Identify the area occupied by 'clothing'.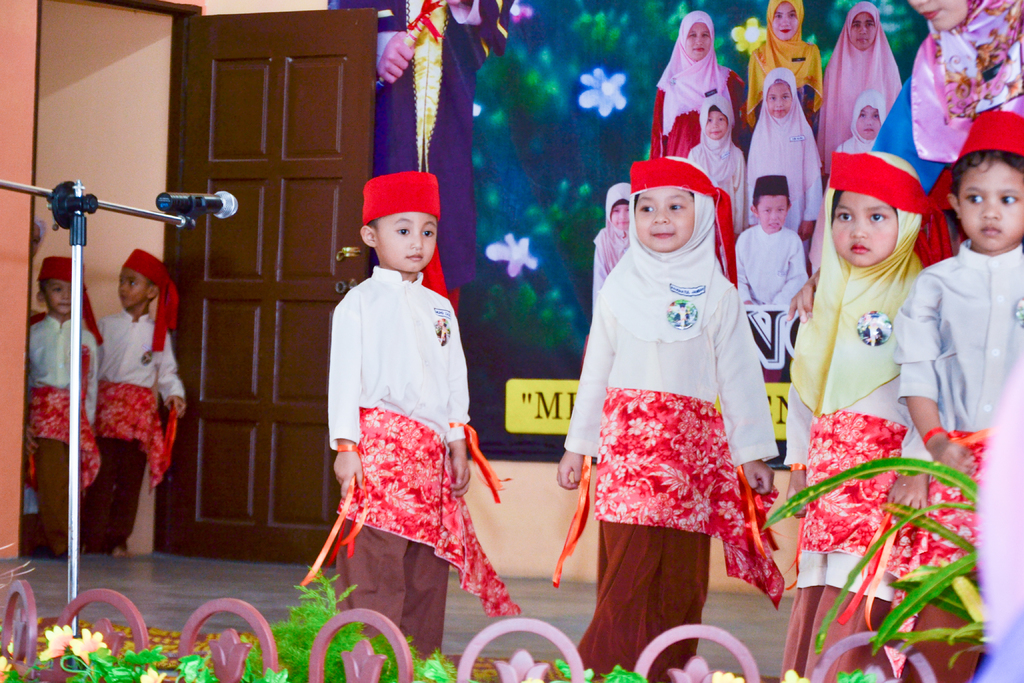
Area: 731/111/806/236.
